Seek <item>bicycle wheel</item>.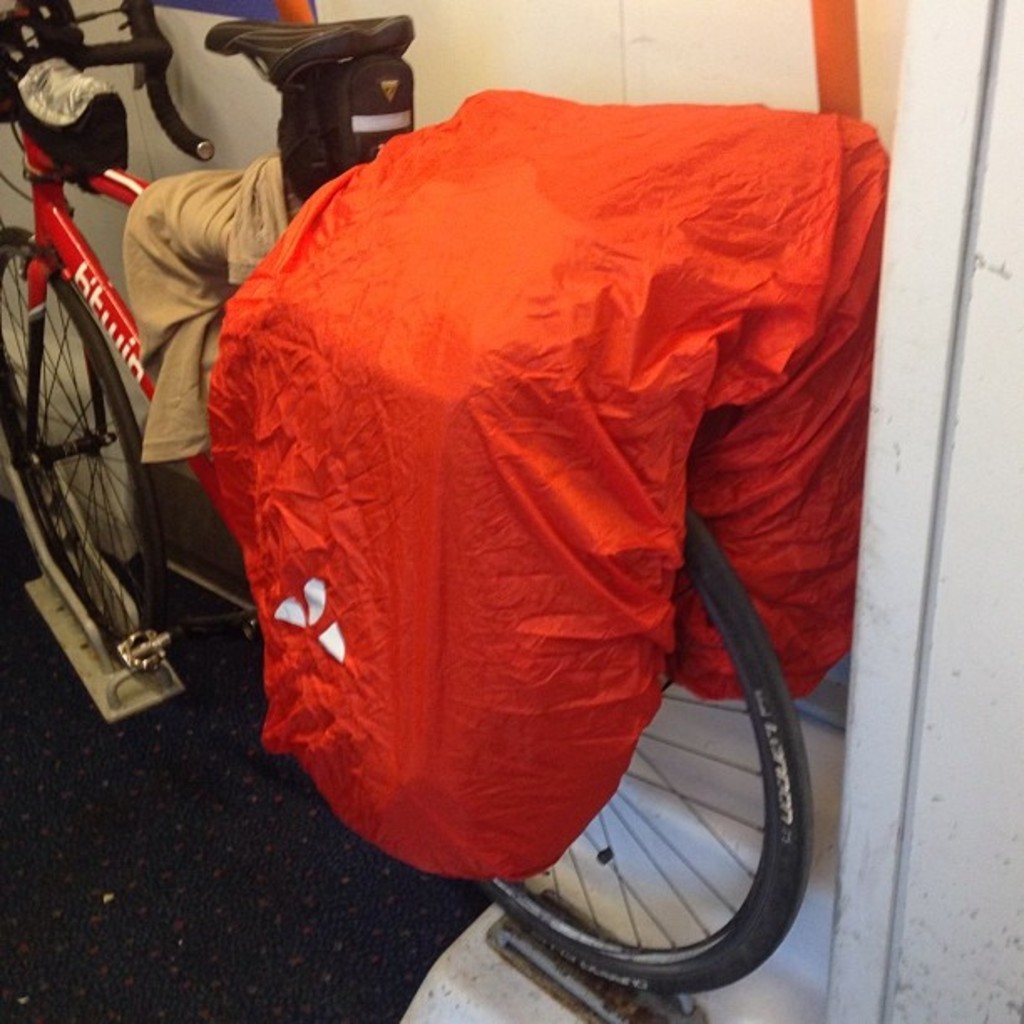
0, 234, 159, 673.
